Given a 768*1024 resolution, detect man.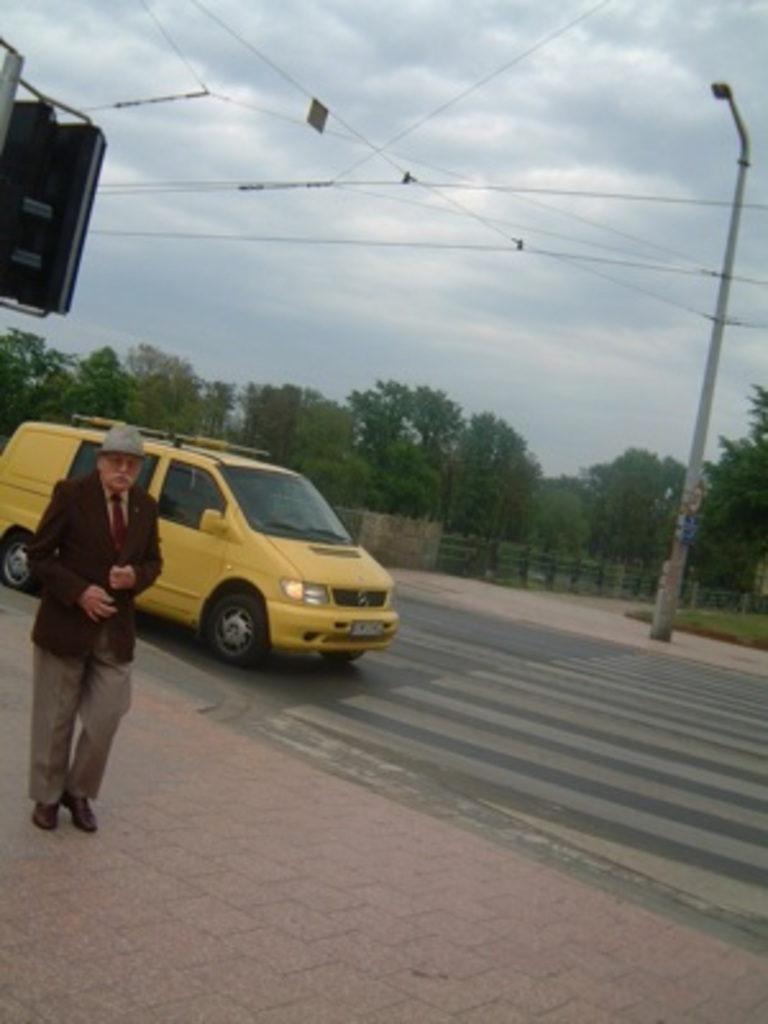
BBox(33, 456, 148, 845).
